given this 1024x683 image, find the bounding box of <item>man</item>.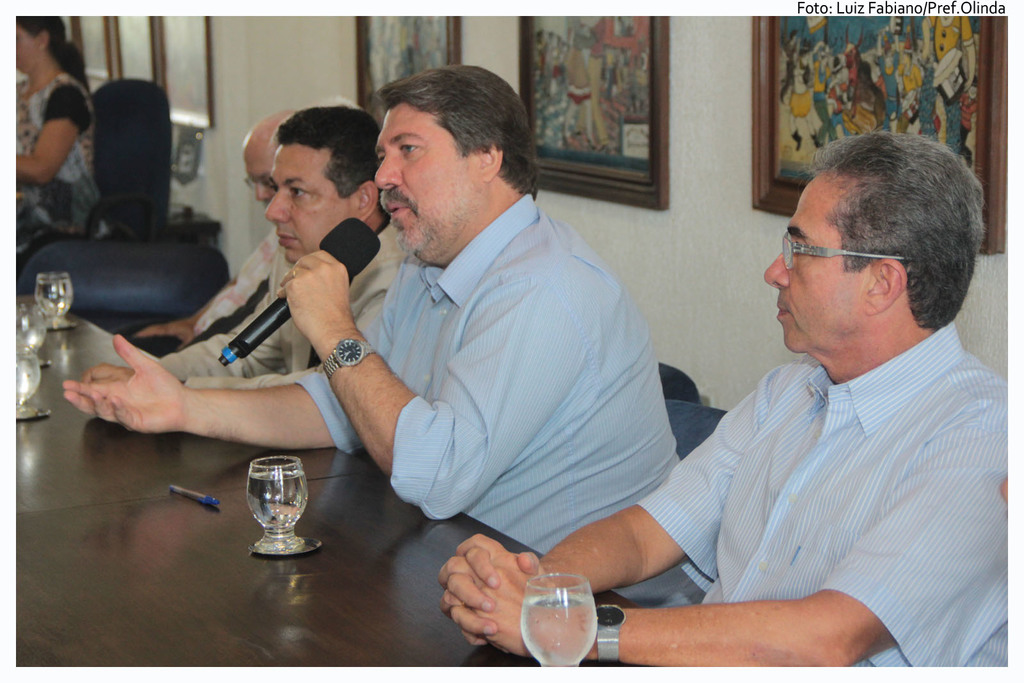
Rect(153, 103, 410, 396).
